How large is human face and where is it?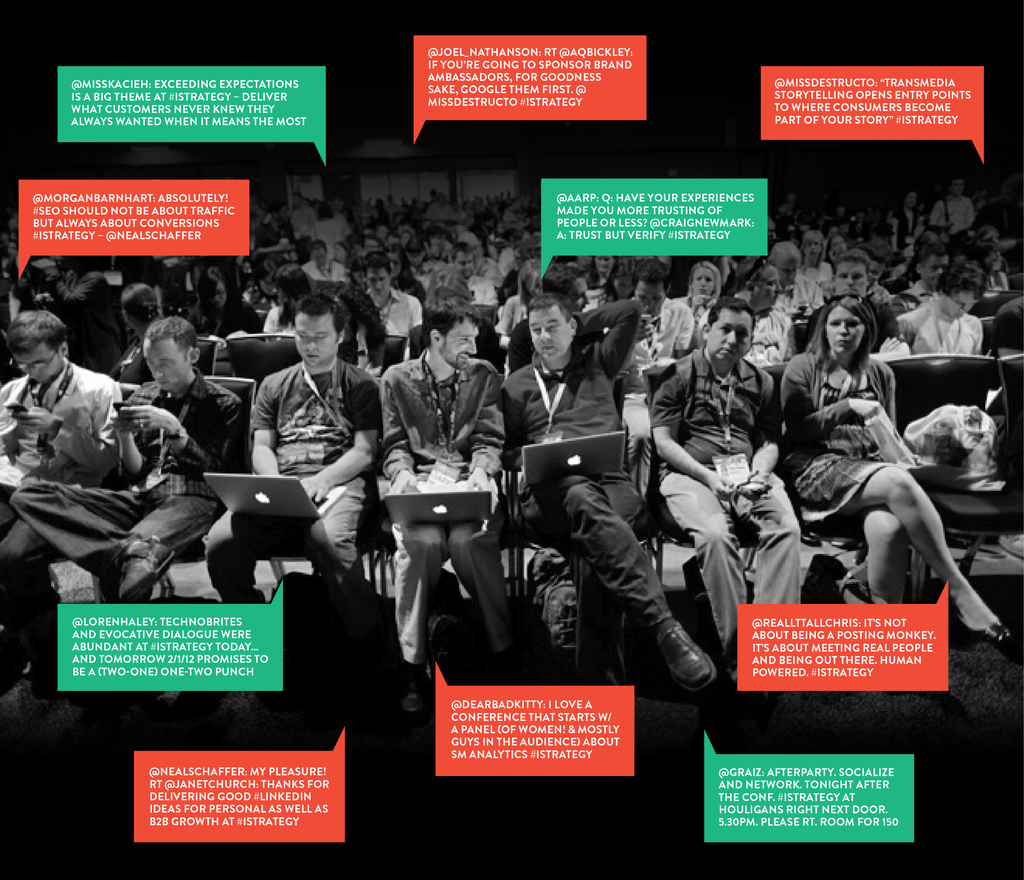
Bounding box: BBox(364, 237, 380, 254).
